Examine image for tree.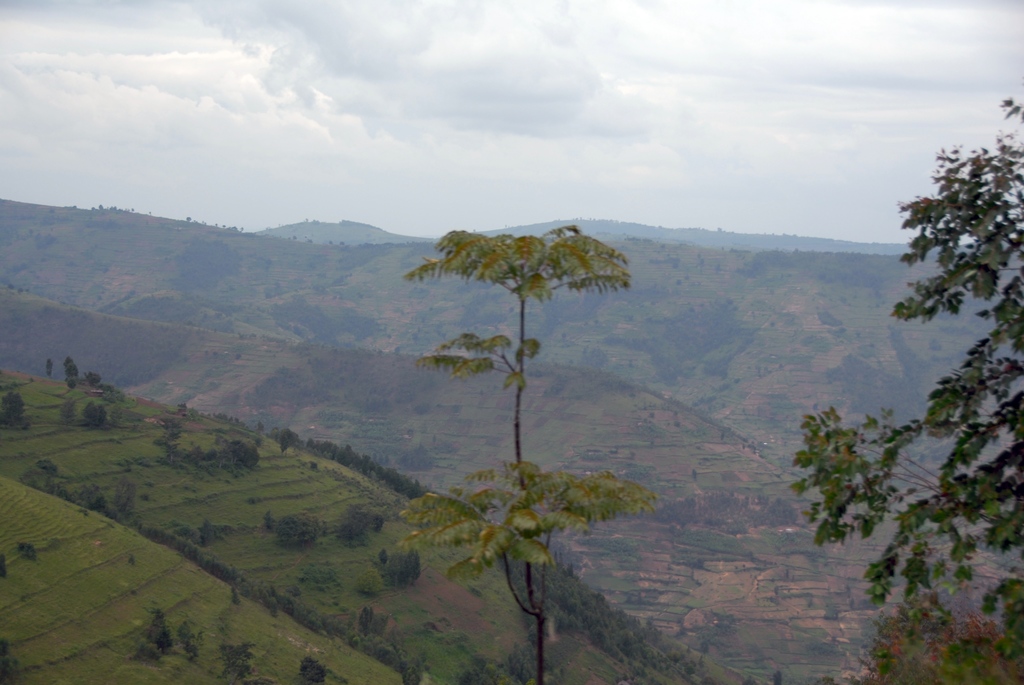
Examination result: locate(220, 641, 255, 684).
